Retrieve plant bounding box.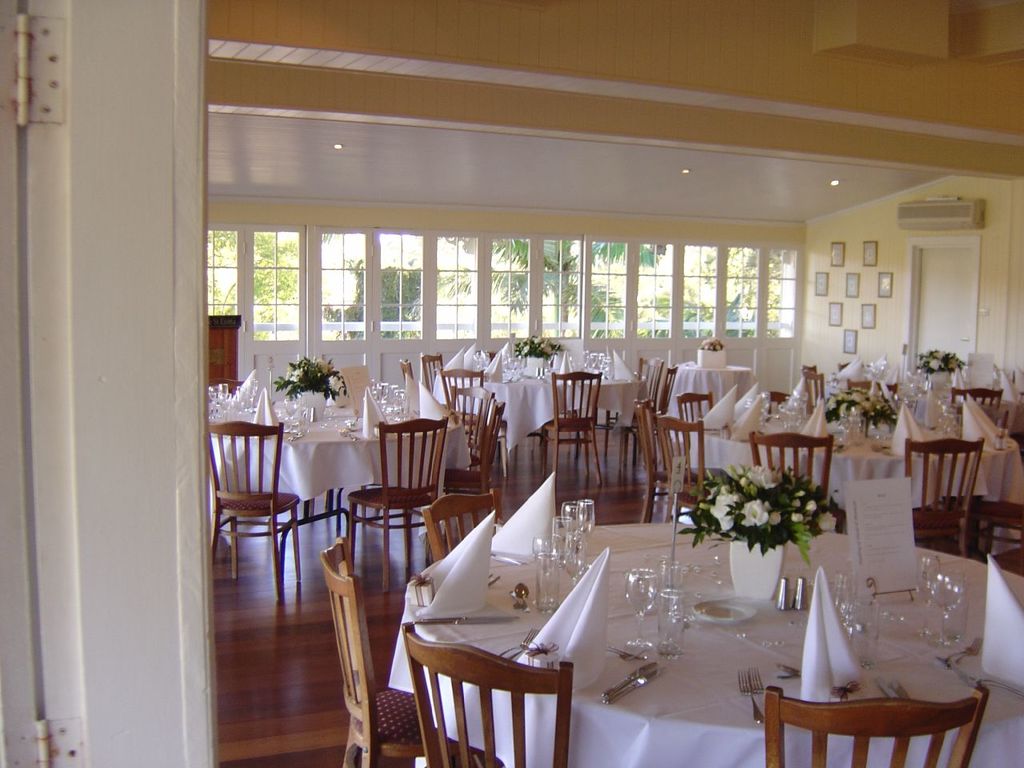
Bounding box: region(510, 328, 574, 362).
